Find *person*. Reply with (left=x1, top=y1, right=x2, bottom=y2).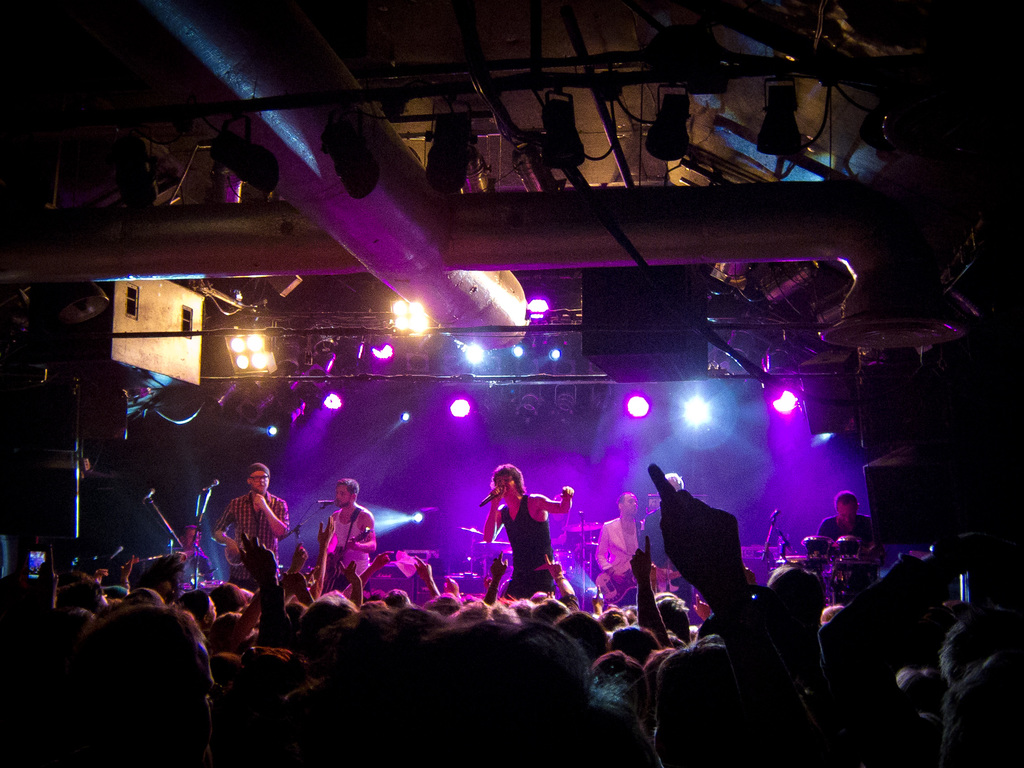
(left=317, top=477, right=378, bottom=591).
